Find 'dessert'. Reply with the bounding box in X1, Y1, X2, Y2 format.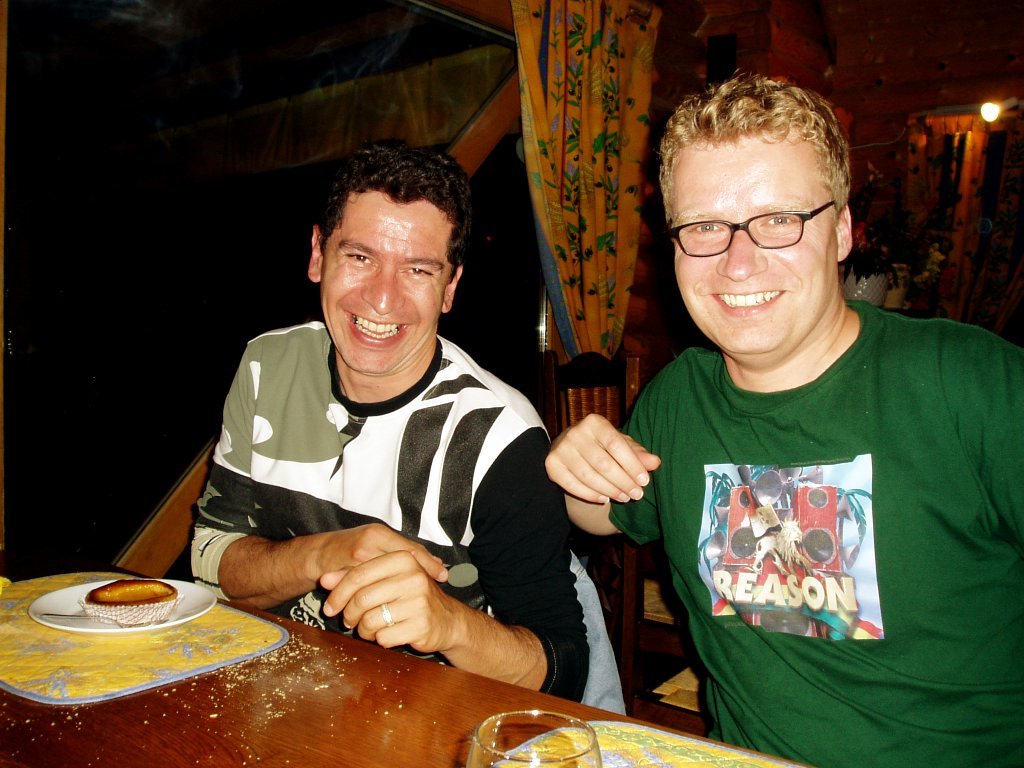
87, 580, 177, 621.
